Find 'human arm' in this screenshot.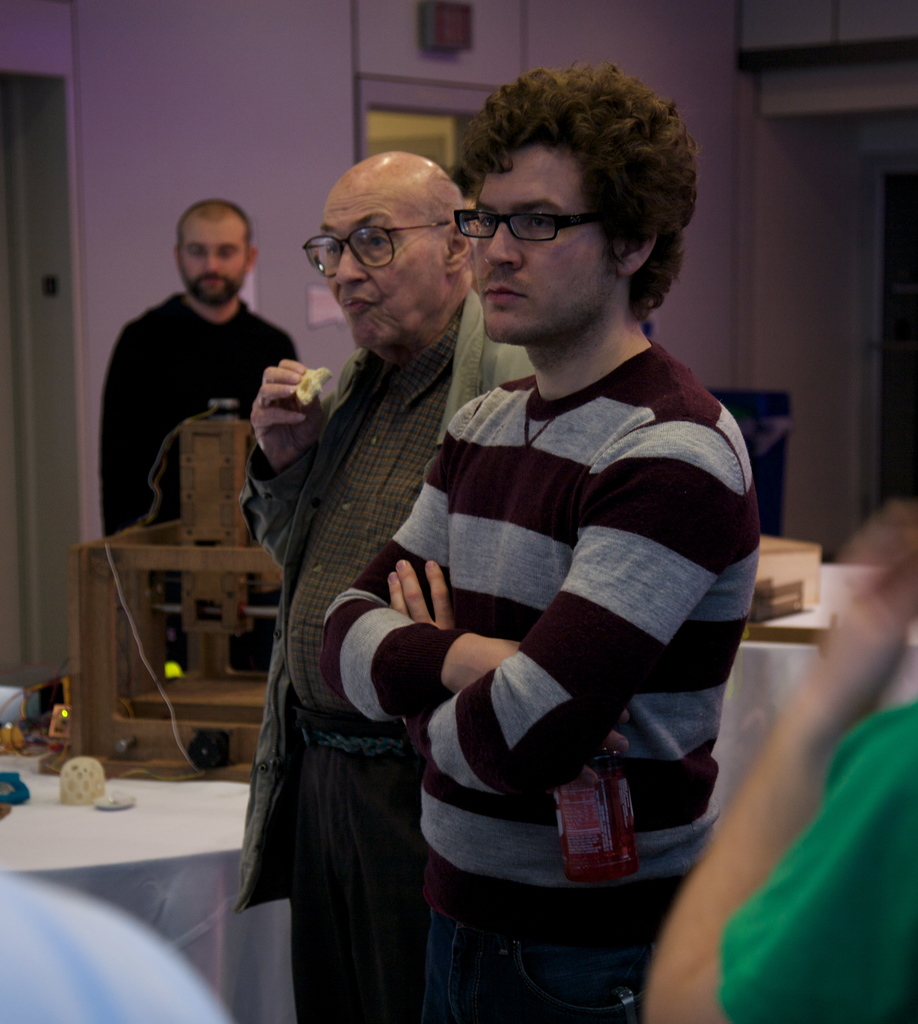
The bounding box for 'human arm' is bbox=(369, 399, 756, 803).
